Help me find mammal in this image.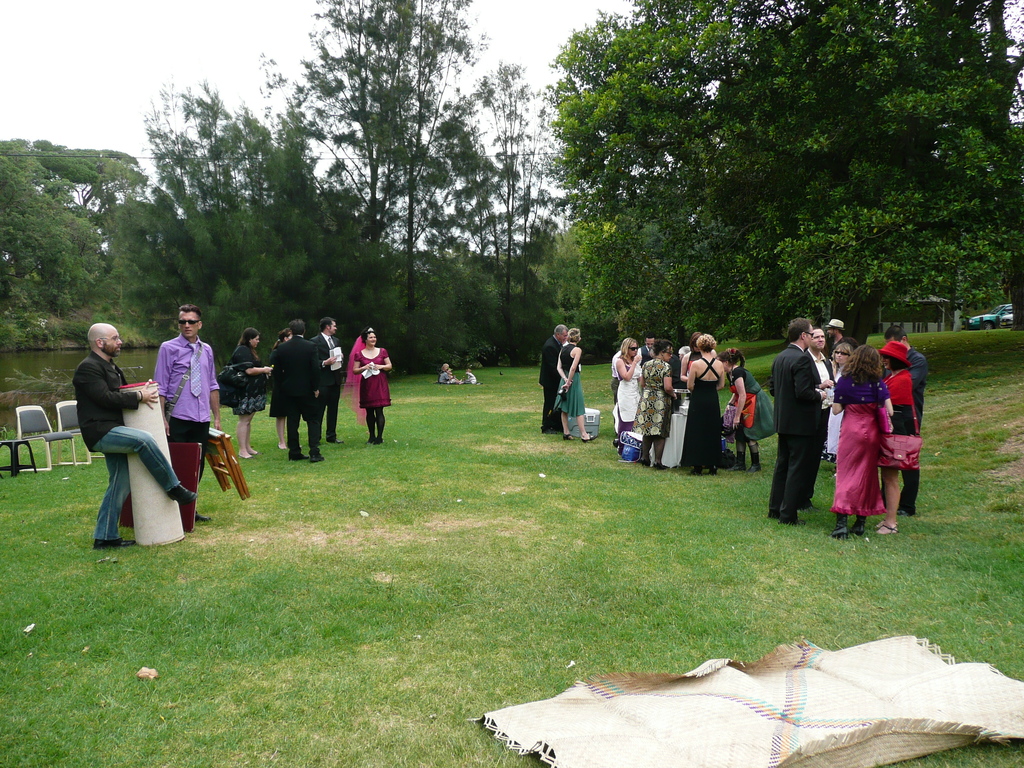
Found it: bbox(764, 316, 828, 524).
